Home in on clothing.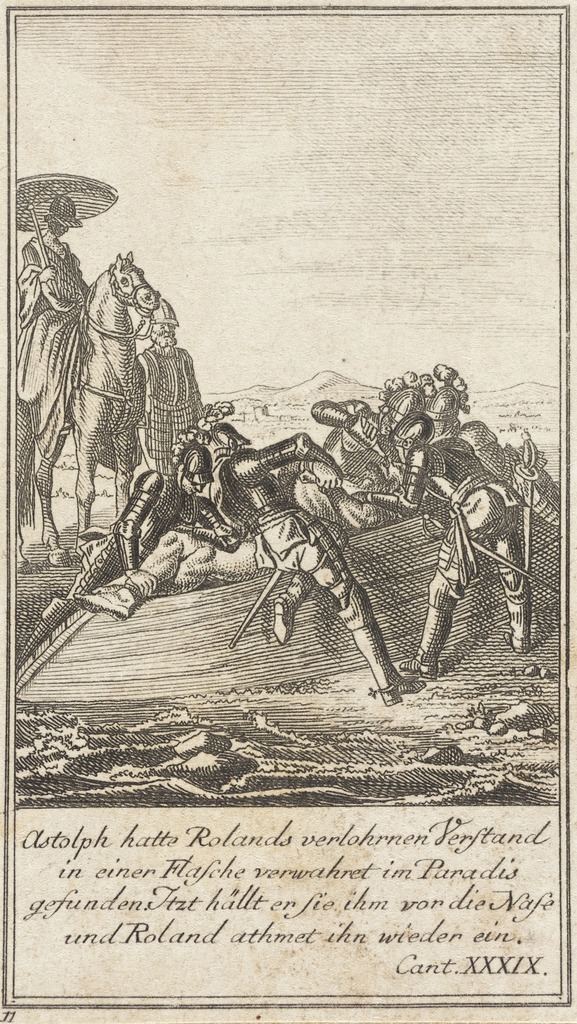
Homed in at rect(213, 440, 404, 682).
